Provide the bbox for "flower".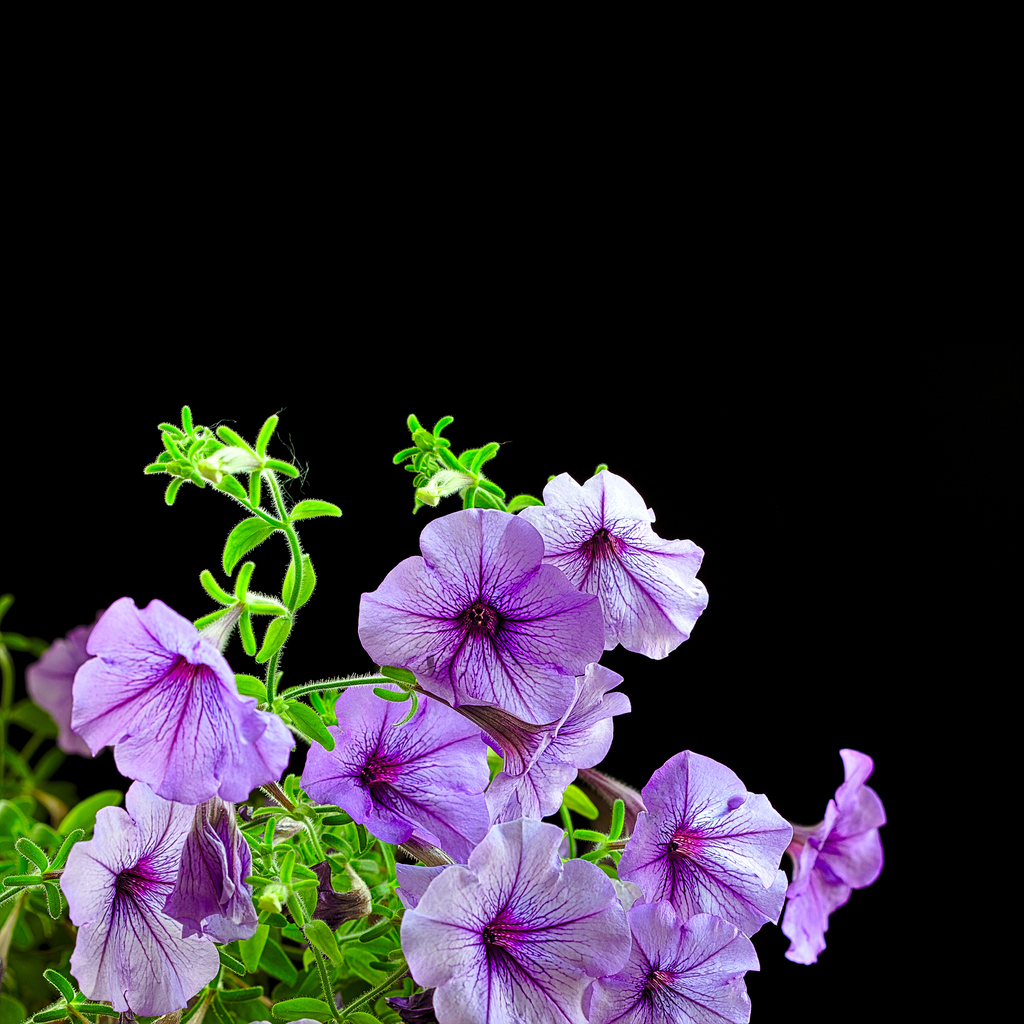
detection(515, 462, 712, 659).
